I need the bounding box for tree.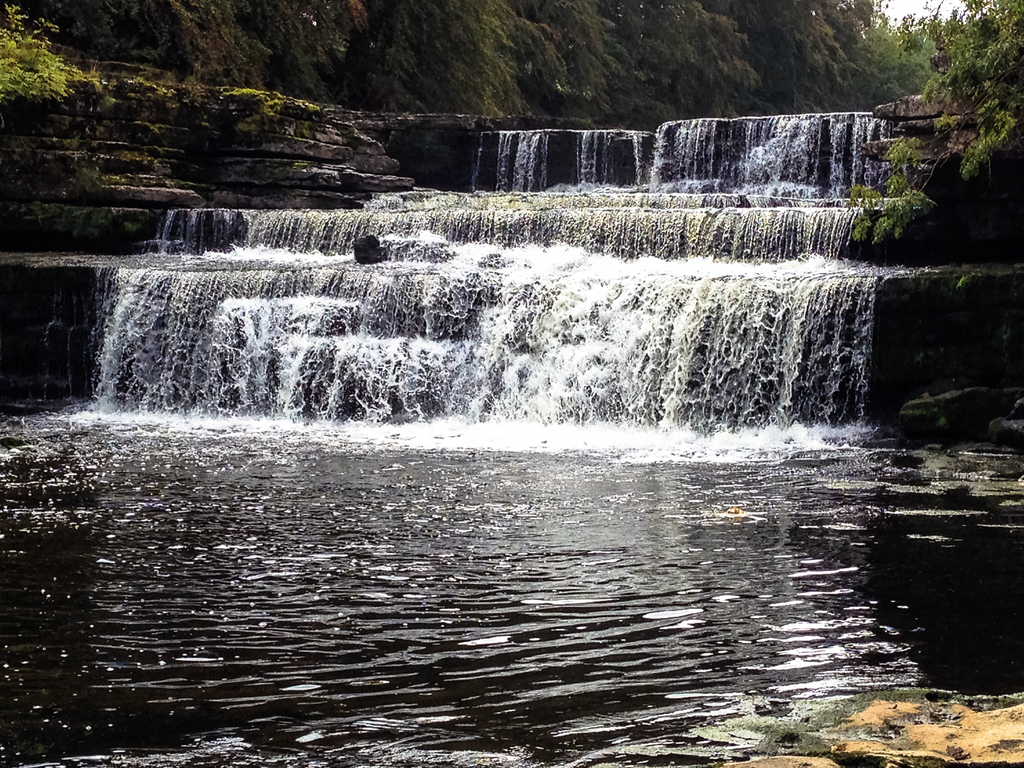
Here it is: [left=850, top=52, right=1005, bottom=253].
